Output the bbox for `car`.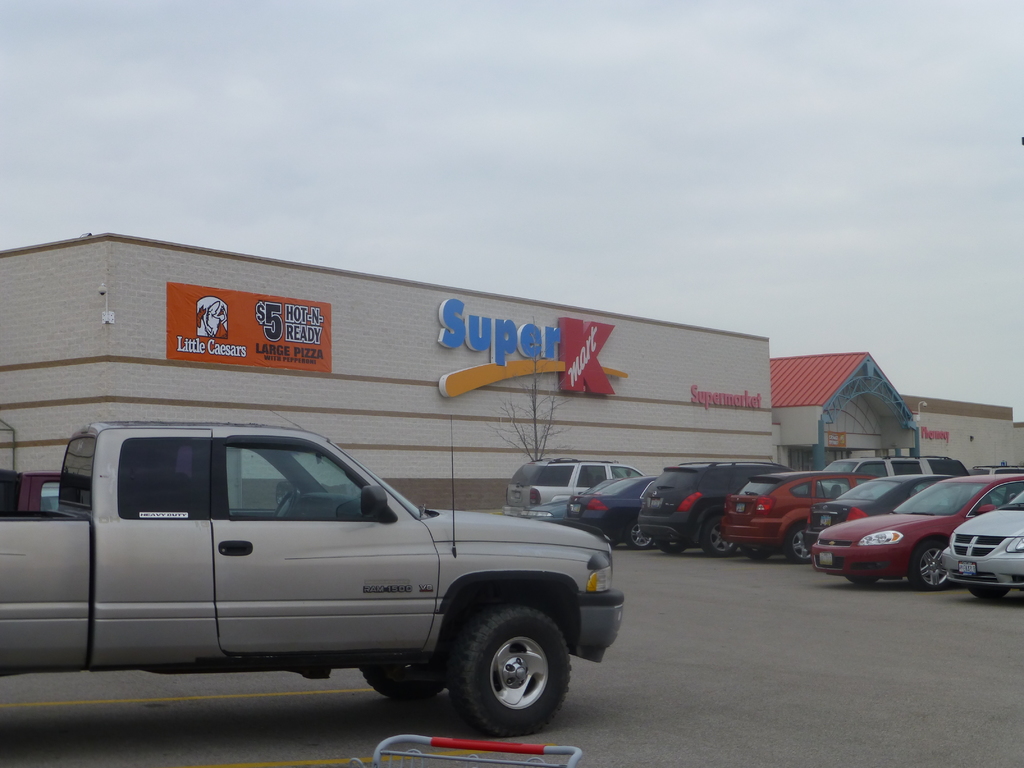
detection(965, 464, 1023, 474).
